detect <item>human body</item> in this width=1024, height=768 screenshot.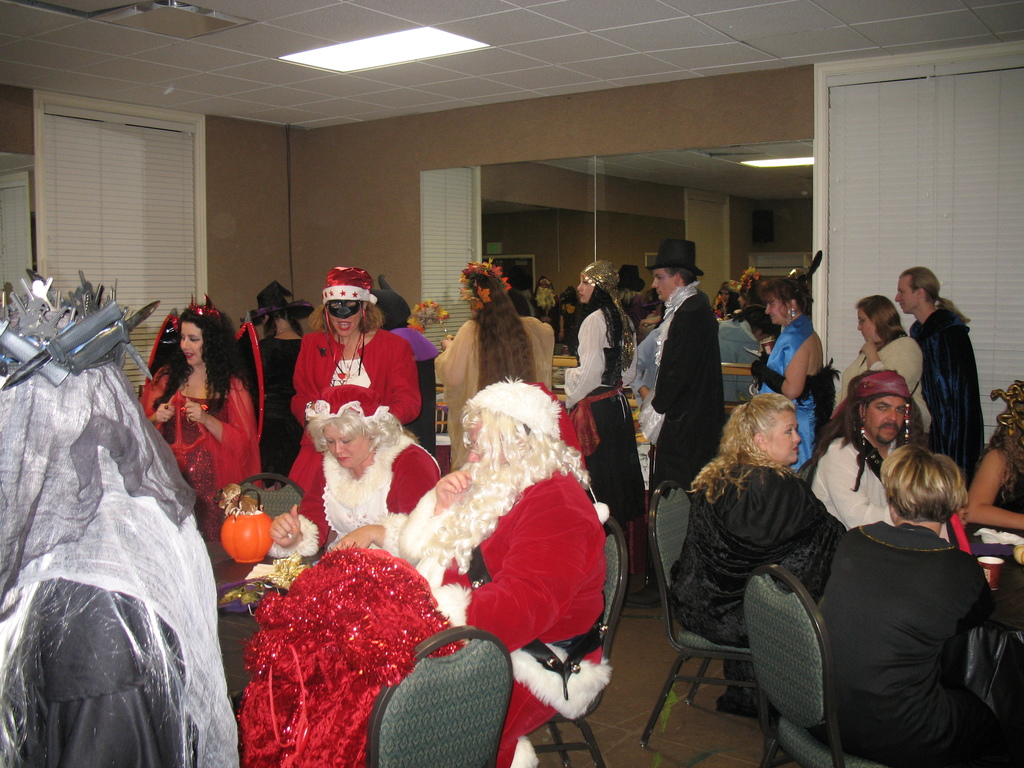
Detection: 442 316 557 466.
